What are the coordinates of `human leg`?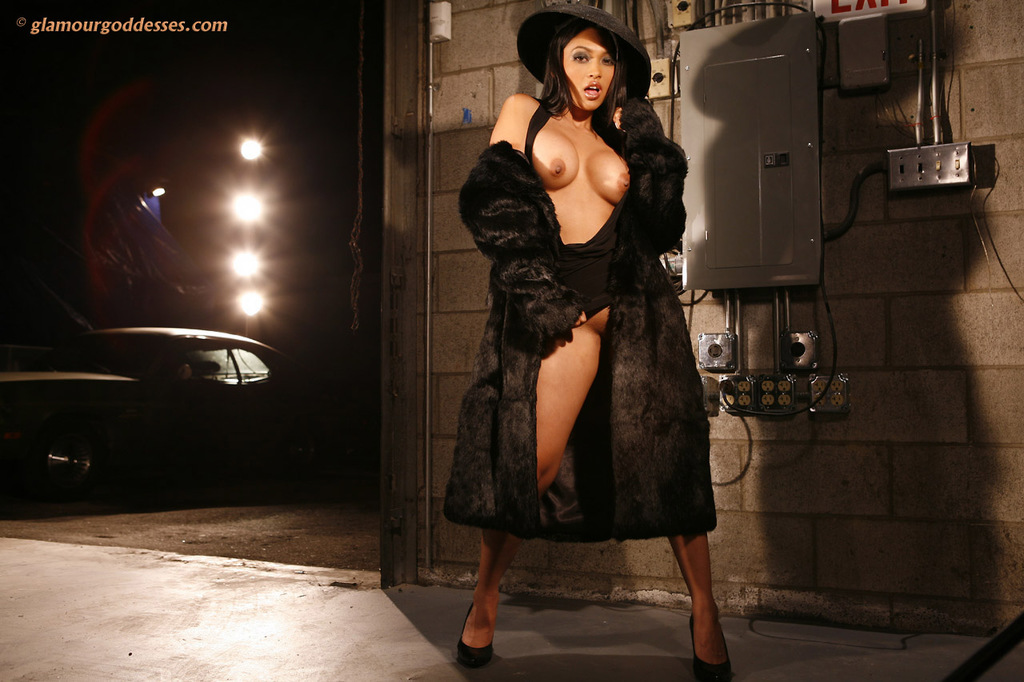
x1=607 y1=315 x2=727 y2=681.
